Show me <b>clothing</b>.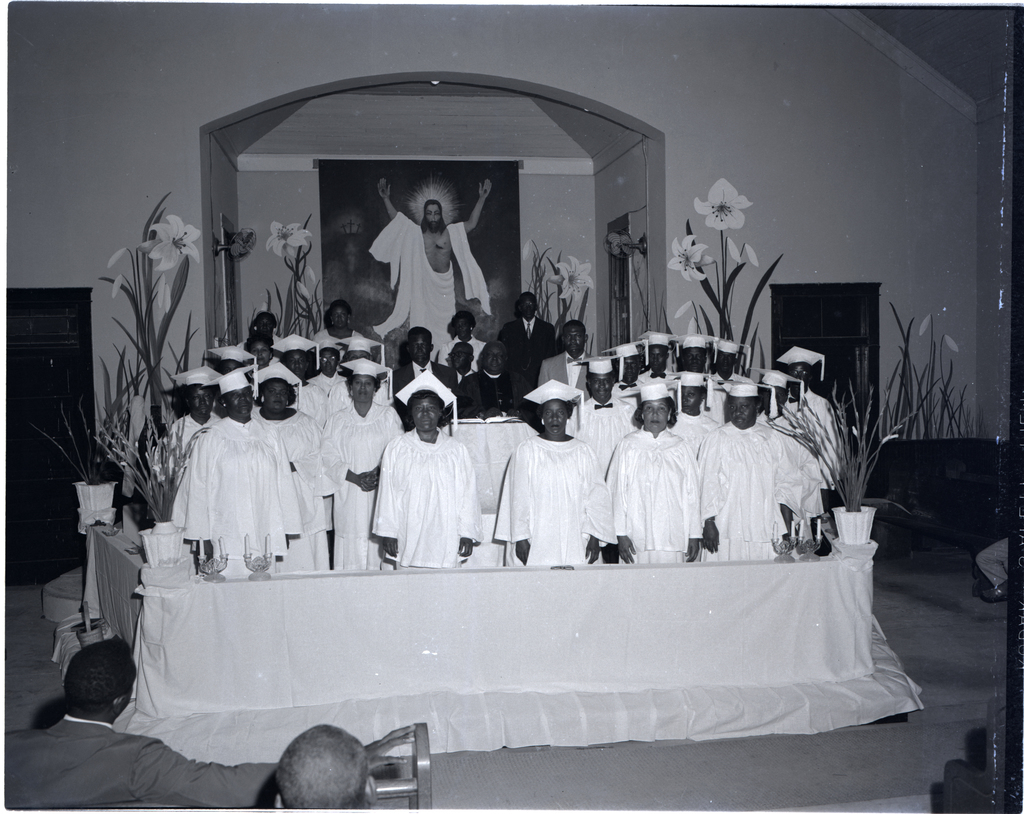
<b>clothing</b> is here: rect(363, 395, 488, 587).
